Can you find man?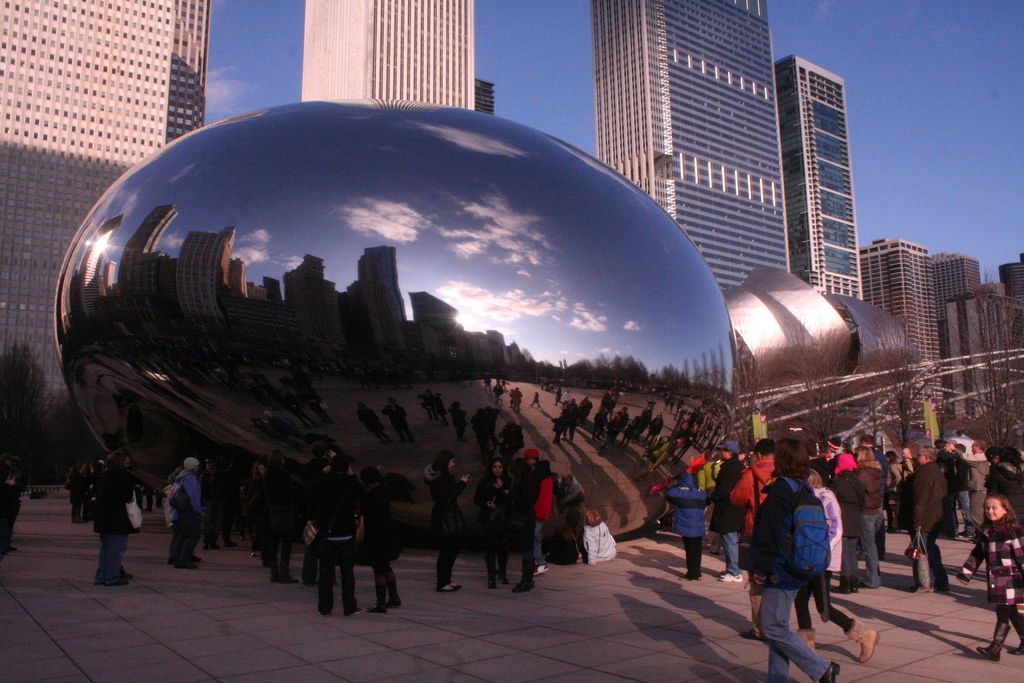
Yes, bounding box: rect(858, 434, 896, 537).
